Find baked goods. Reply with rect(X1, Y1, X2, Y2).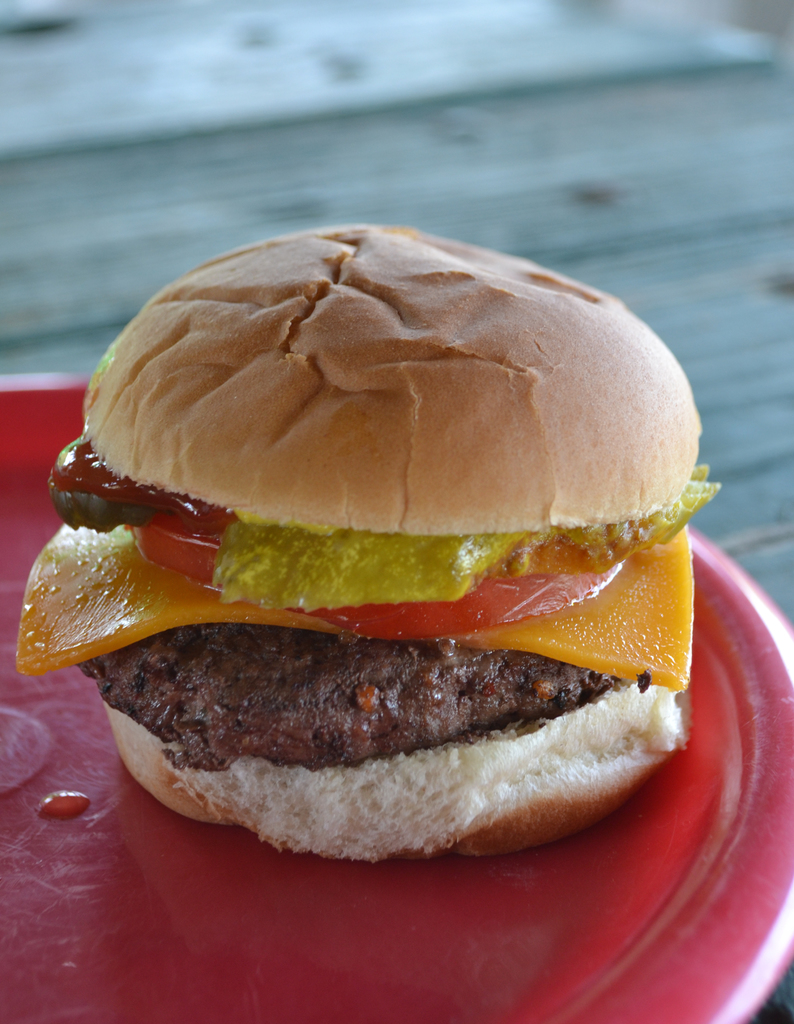
rect(70, 208, 715, 737).
